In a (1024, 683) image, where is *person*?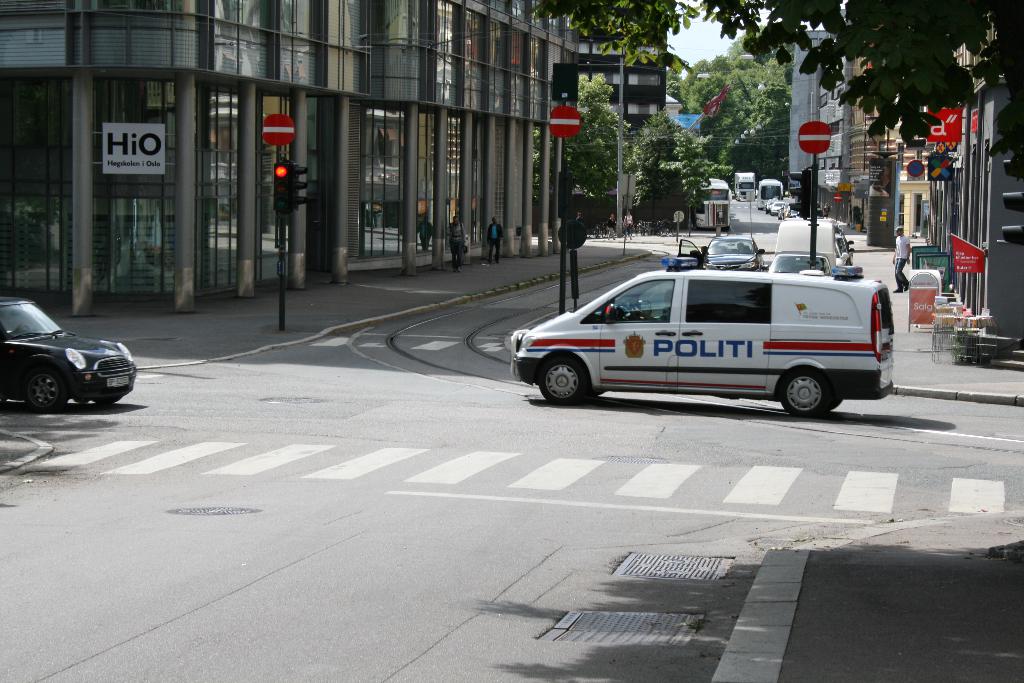
(left=479, top=210, right=507, bottom=265).
